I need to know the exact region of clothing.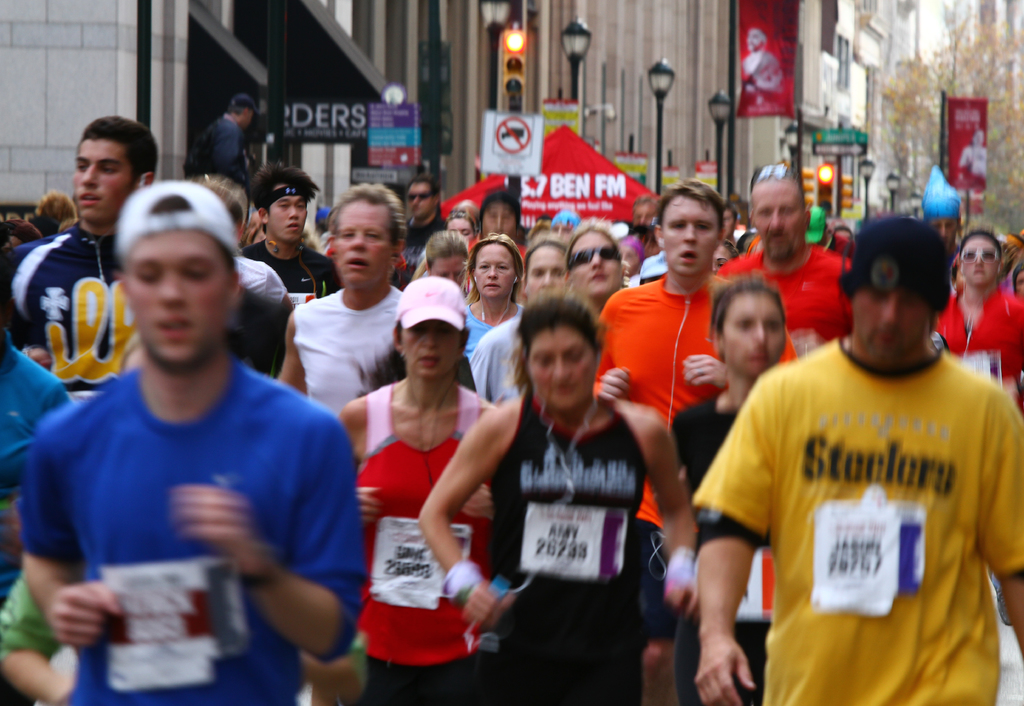
Region: pyautogui.locateOnScreen(467, 234, 525, 291).
